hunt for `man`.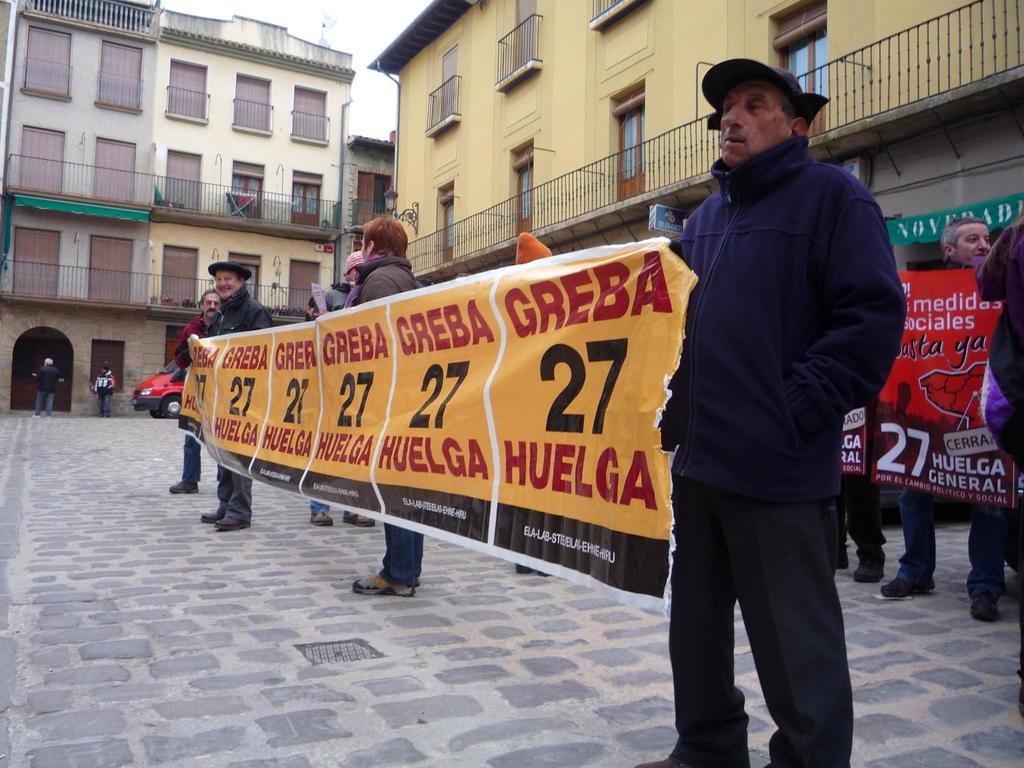
Hunted down at bbox=[35, 356, 65, 413].
